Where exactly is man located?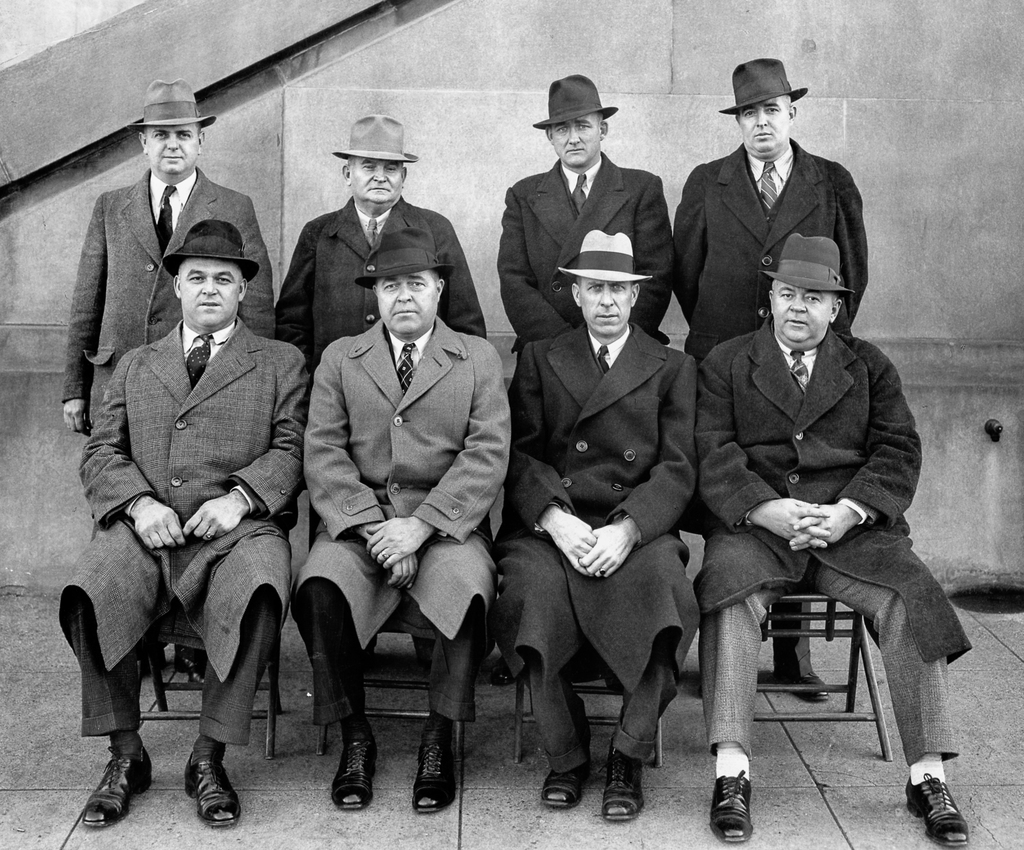
Its bounding box is BBox(273, 114, 489, 685).
